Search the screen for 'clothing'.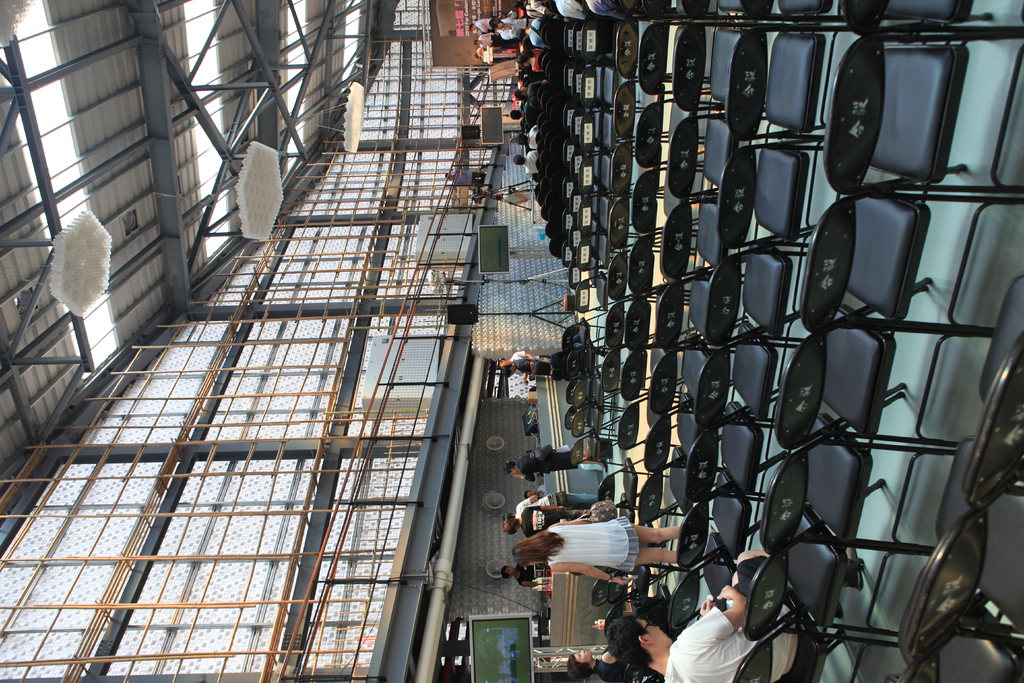
Found at bbox(662, 556, 800, 682).
